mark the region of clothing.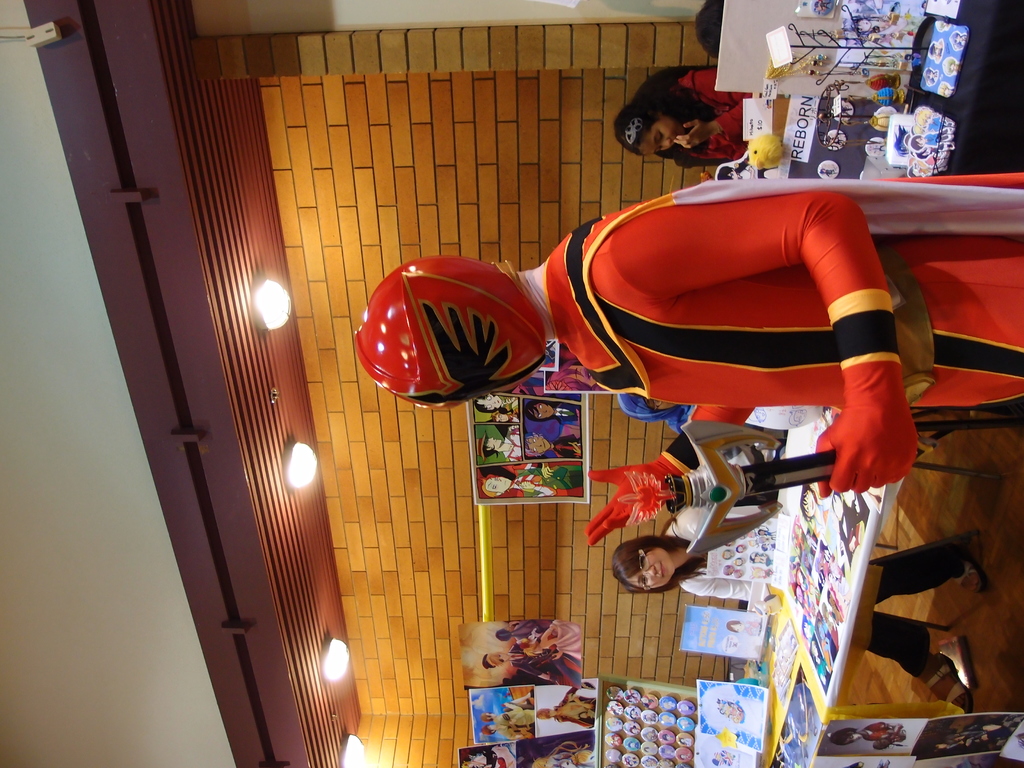
Region: bbox=(664, 493, 752, 536).
